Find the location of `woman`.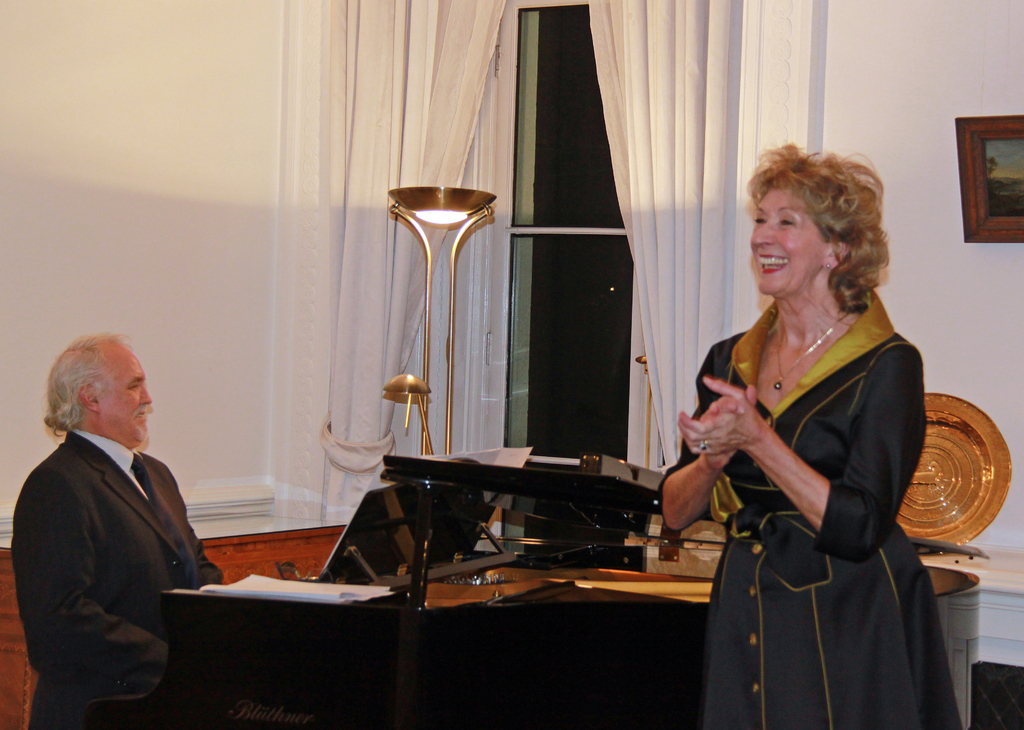
Location: (left=658, top=143, right=963, bottom=729).
